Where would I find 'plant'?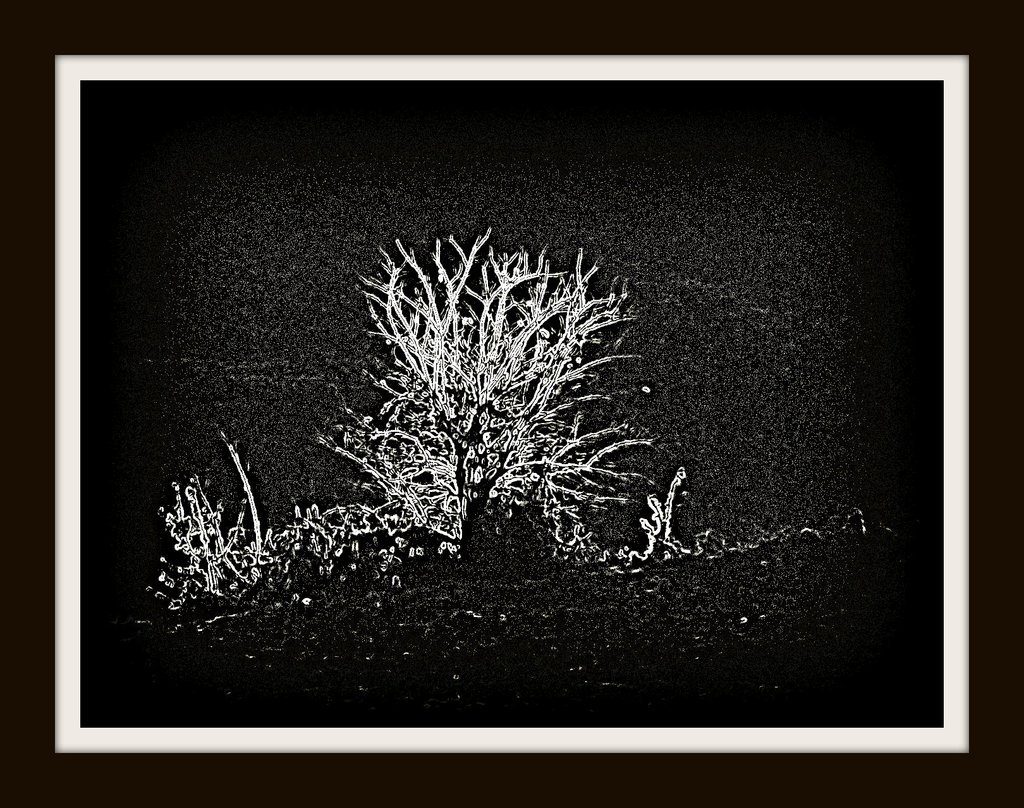
At {"x1": 617, "y1": 441, "x2": 687, "y2": 562}.
